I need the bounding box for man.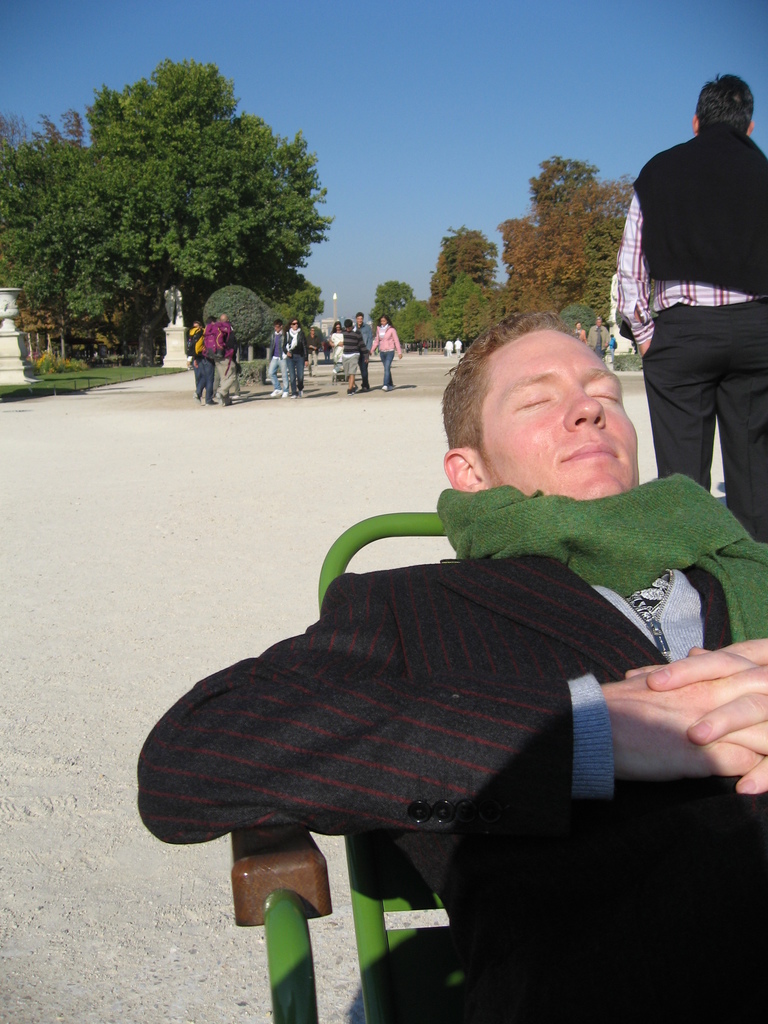
Here it is: locate(630, 74, 767, 494).
